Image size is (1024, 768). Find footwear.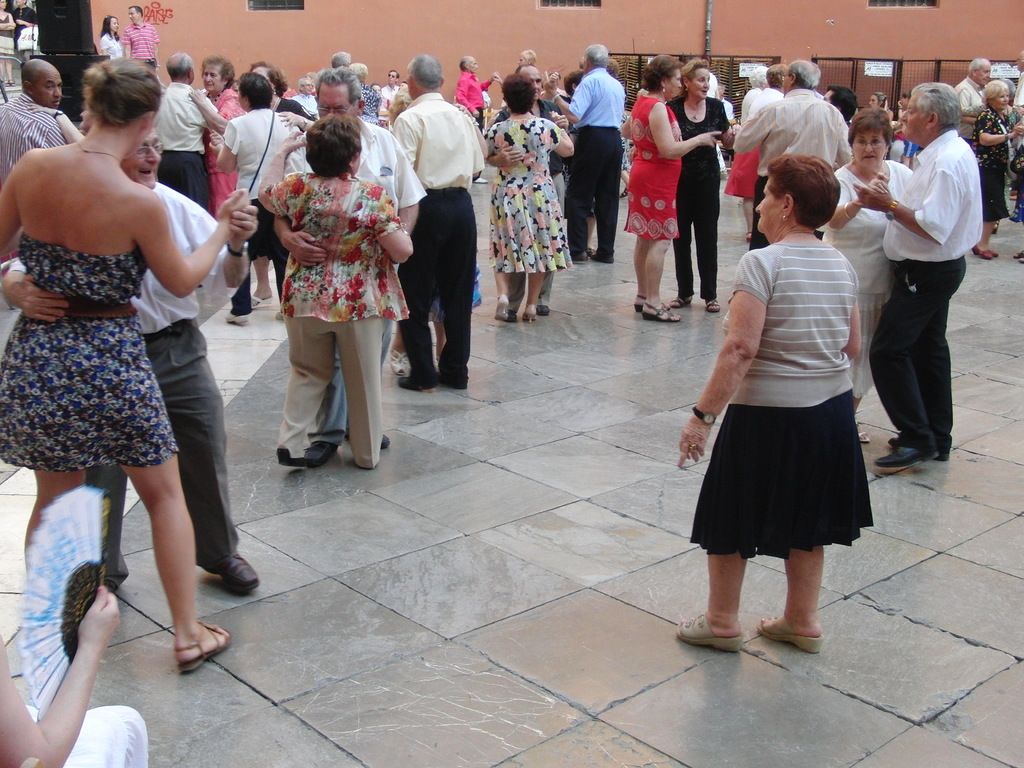
bbox=(507, 310, 520, 323).
